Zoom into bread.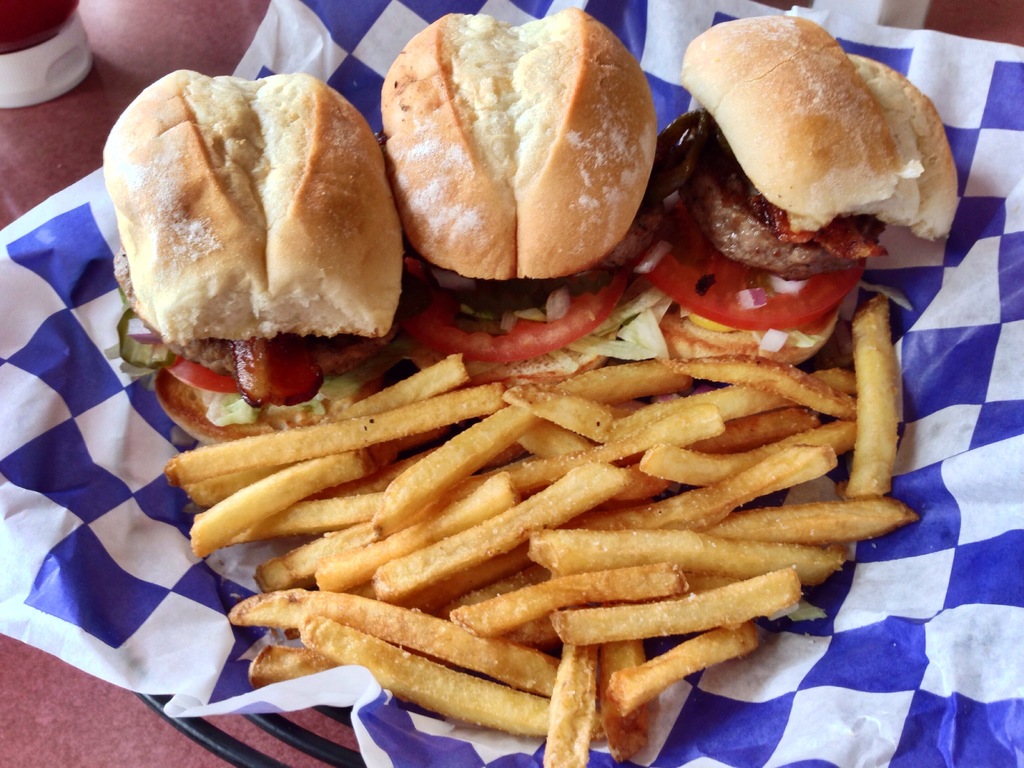
Zoom target: region(381, 16, 659, 281).
